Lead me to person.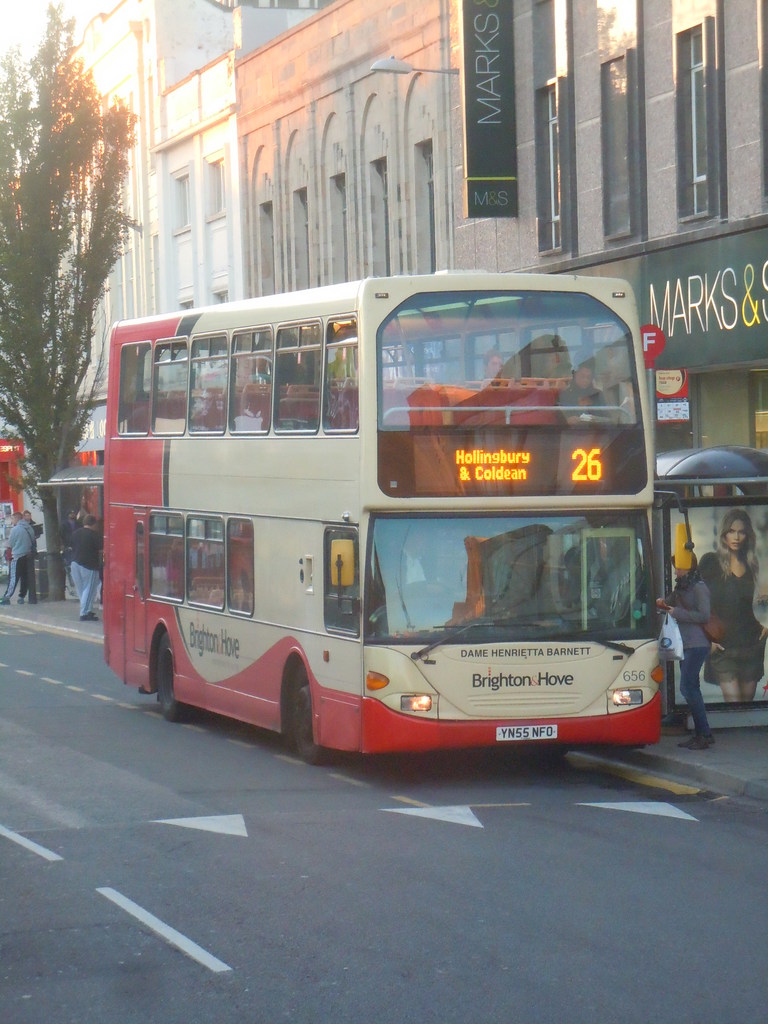
Lead to (x1=480, y1=348, x2=503, y2=383).
